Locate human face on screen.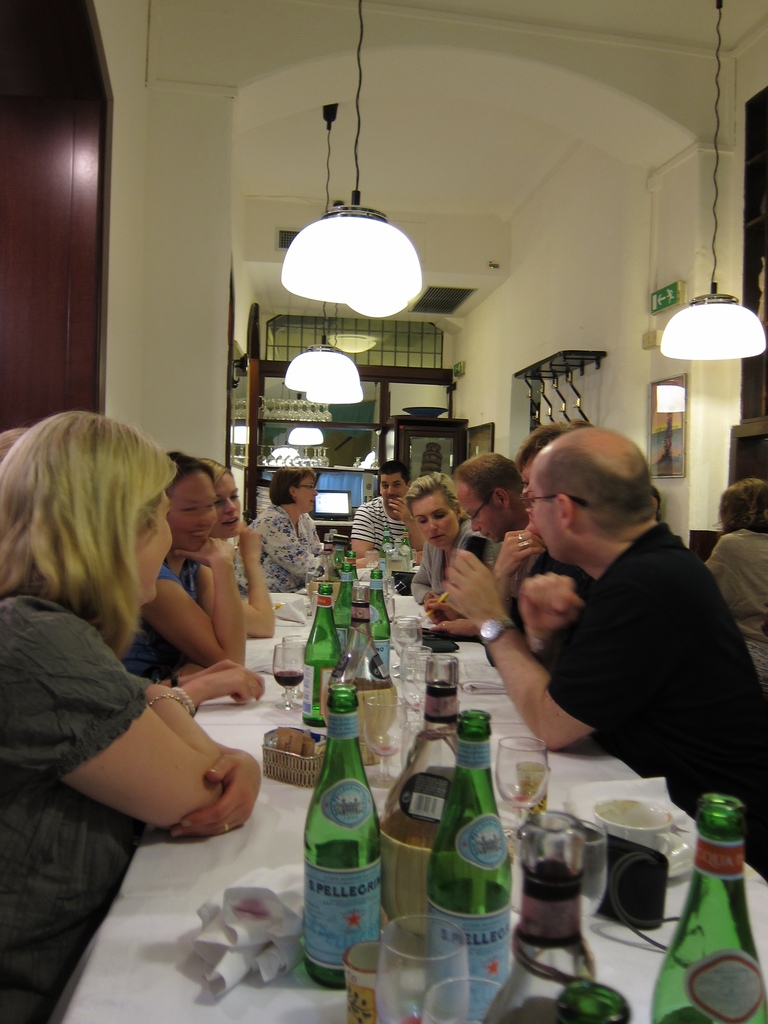
On screen at <box>413,495,456,553</box>.
